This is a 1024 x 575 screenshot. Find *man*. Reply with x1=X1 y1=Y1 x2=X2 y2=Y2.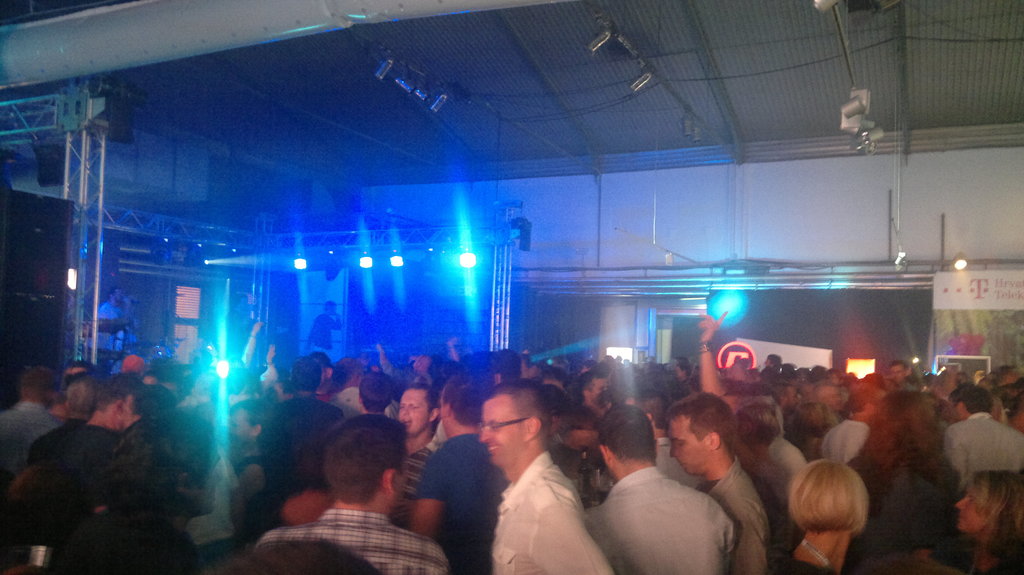
x1=234 y1=396 x2=451 y2=574.
